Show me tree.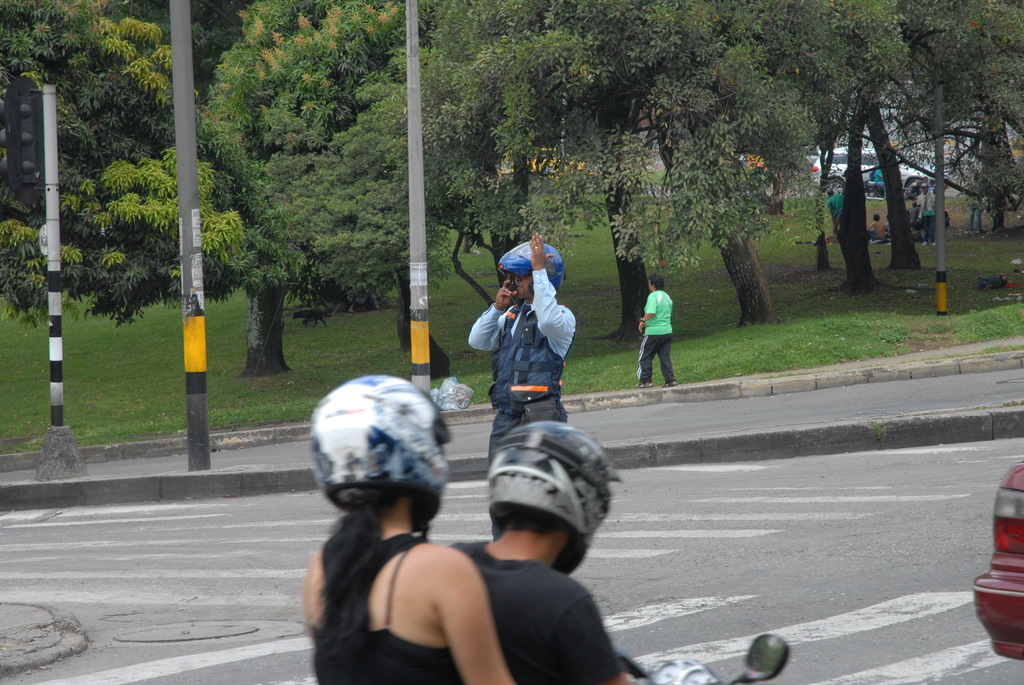
tree is here: (0,0,185,358).
